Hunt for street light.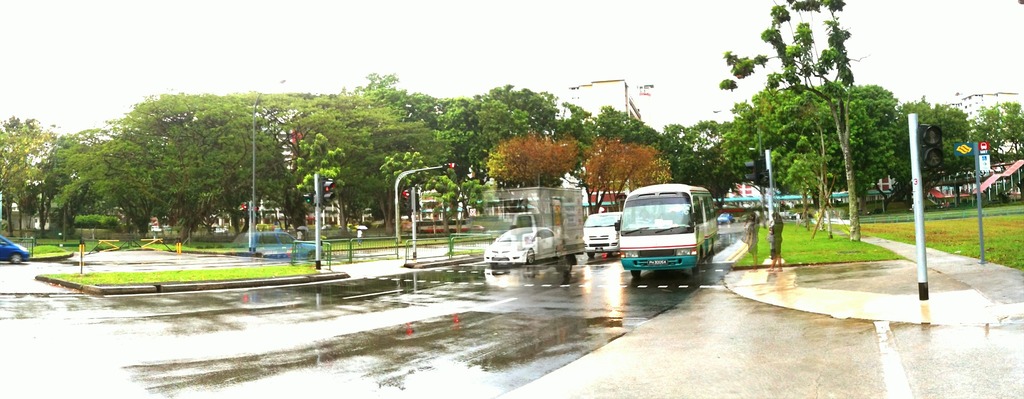
Hunted down at locate(710, 109, 766, 158).
